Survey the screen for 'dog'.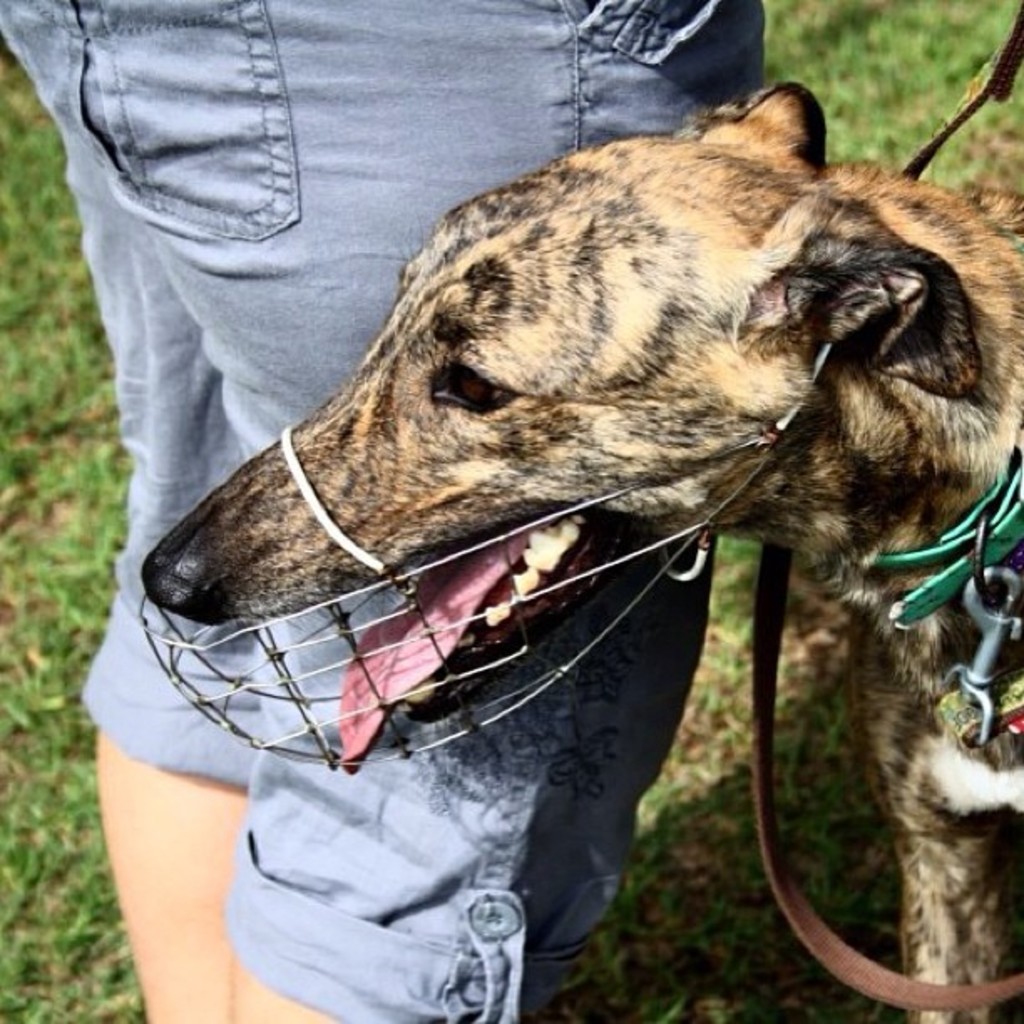
Survey found: pyautogui.locateOnScreen(119, 75, 1022, 1022).
